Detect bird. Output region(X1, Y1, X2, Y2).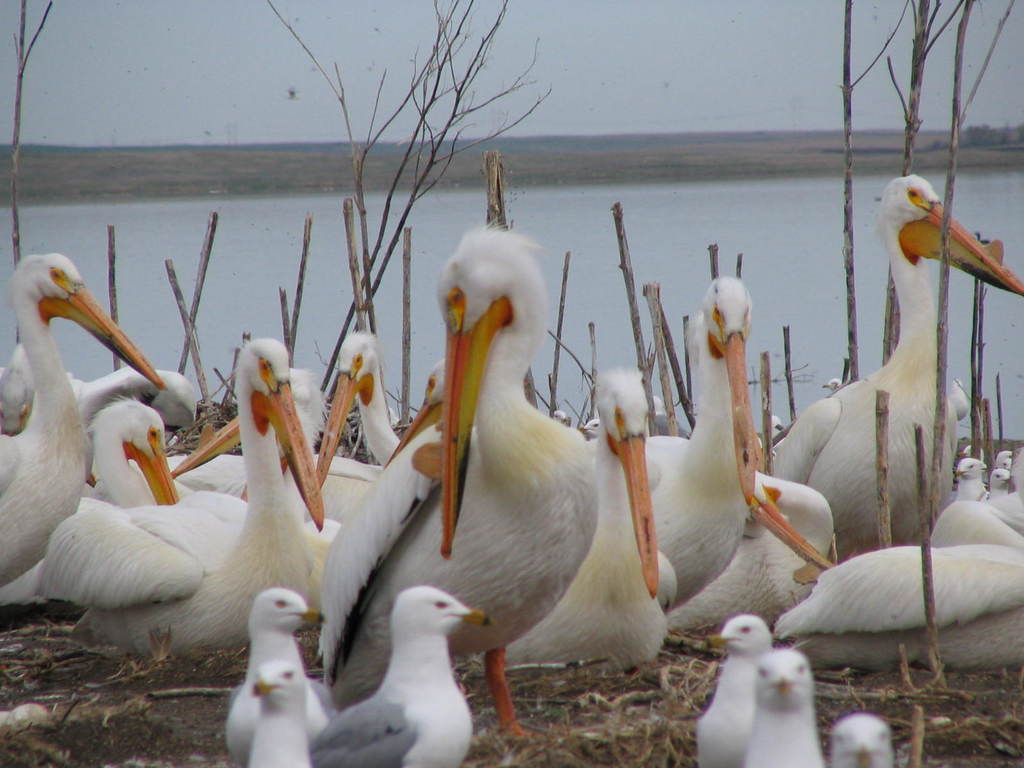
region(222, 582, 342, 767).
